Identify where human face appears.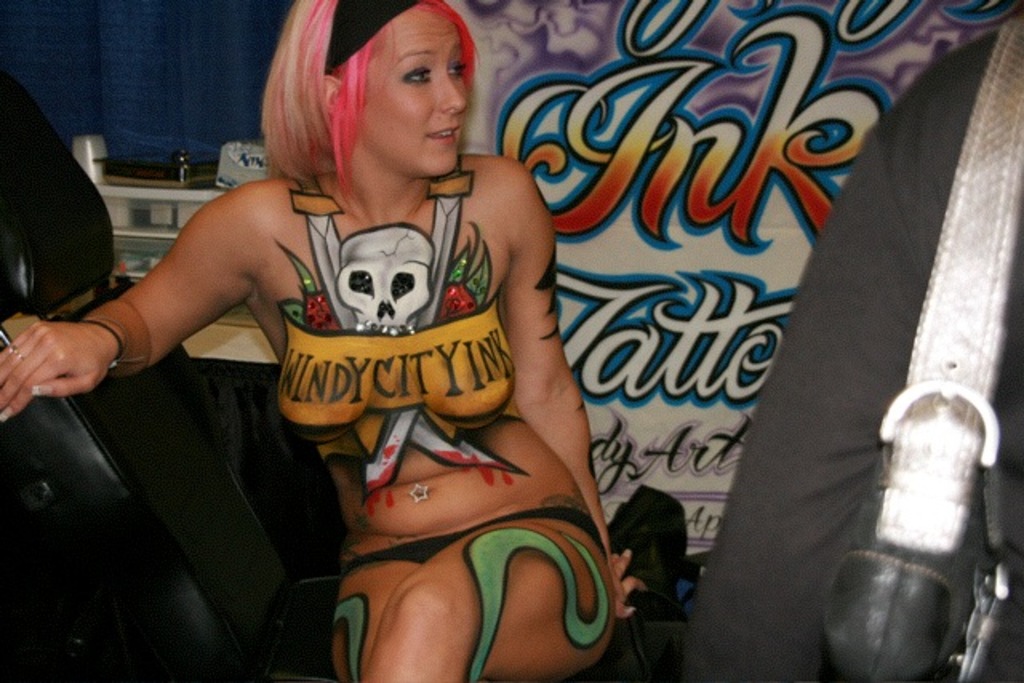
Appears at box(350, 11, 467, 178).
